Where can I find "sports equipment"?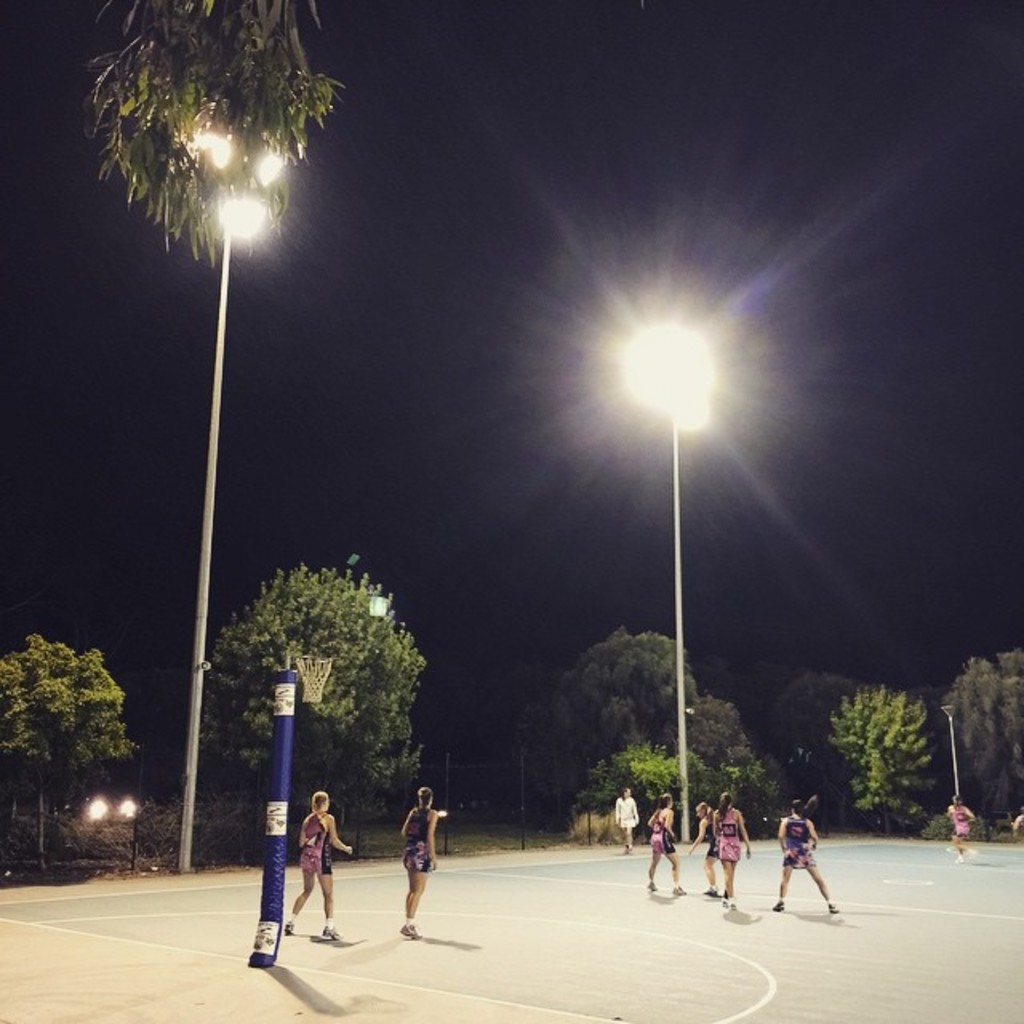
You can find it at left=323, top=931, right=346, bottom=949.
